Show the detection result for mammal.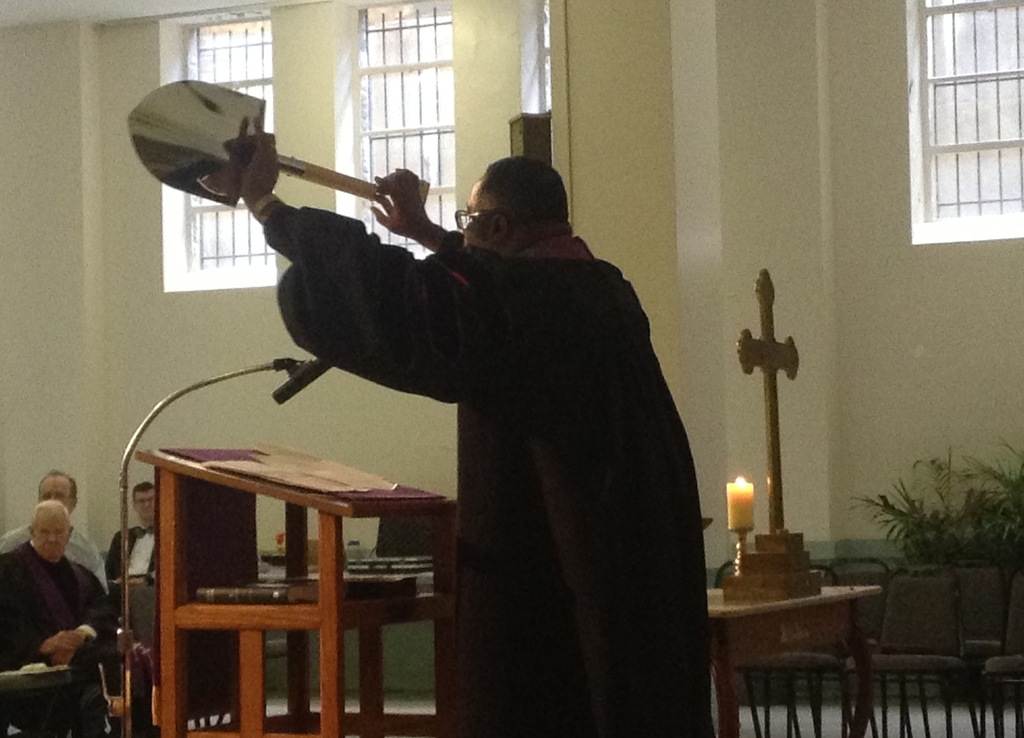
(108,485,166,584).
